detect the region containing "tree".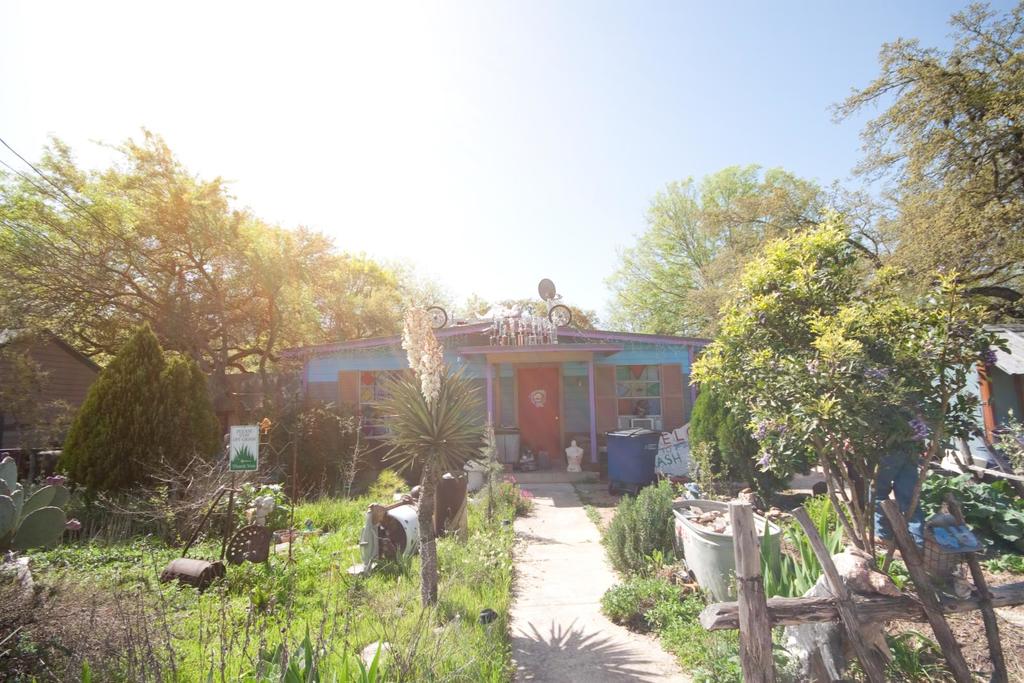
{"left": 600, "top": 170, "right": 829, "bottom": 331}.
